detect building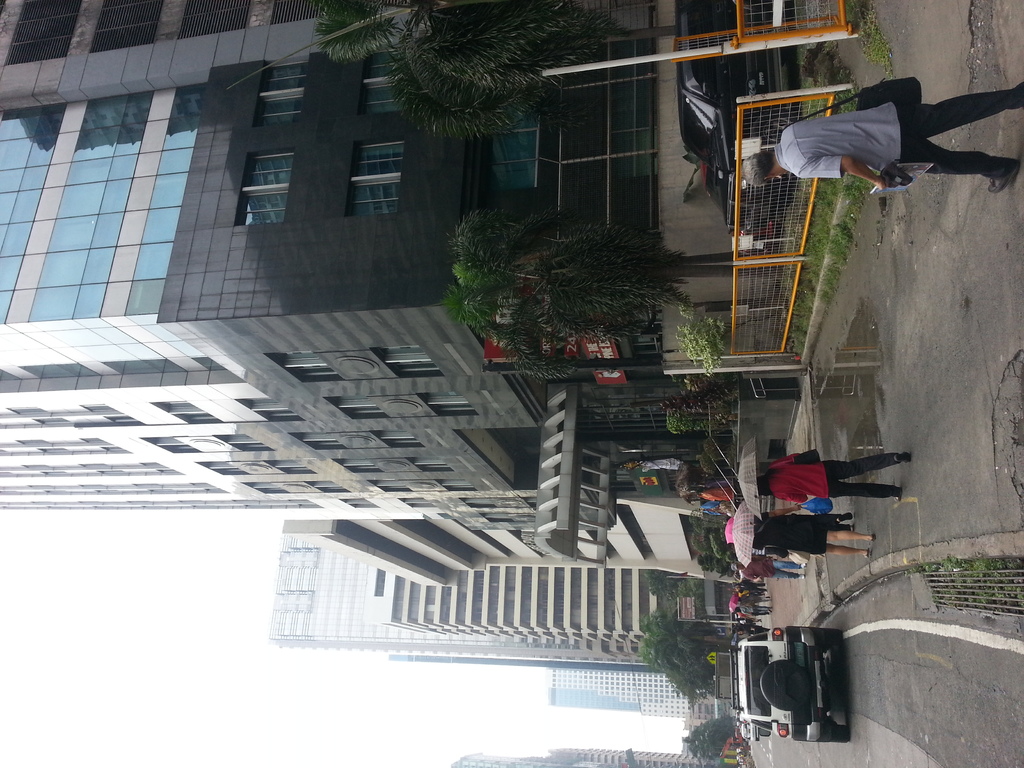
box=[449, 745, 737, 767]
